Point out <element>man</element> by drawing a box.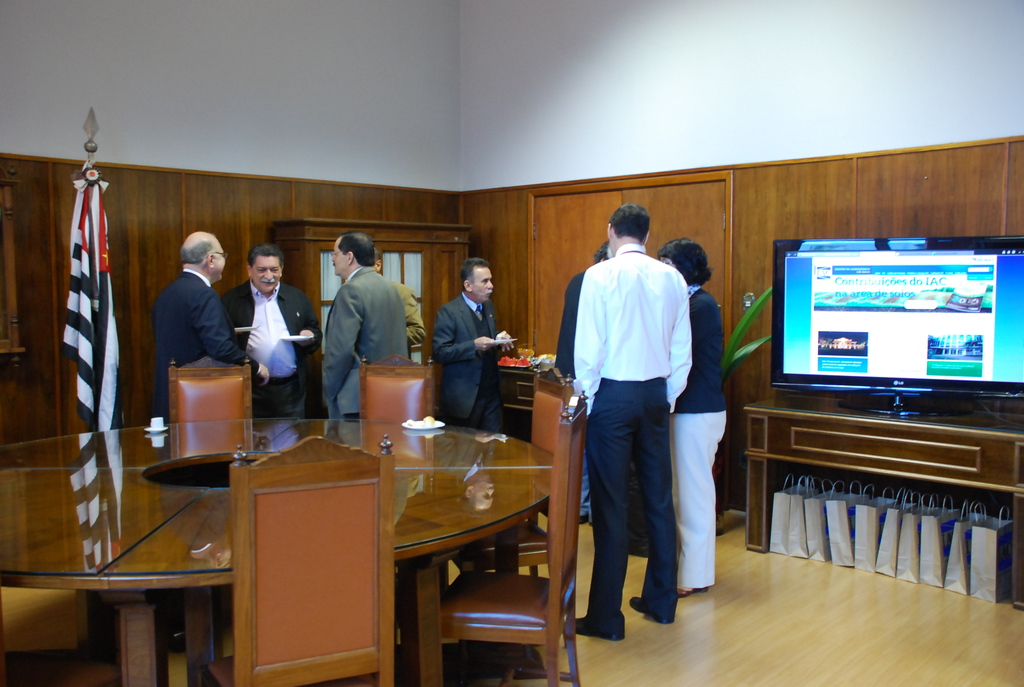
372 246 425 360.
